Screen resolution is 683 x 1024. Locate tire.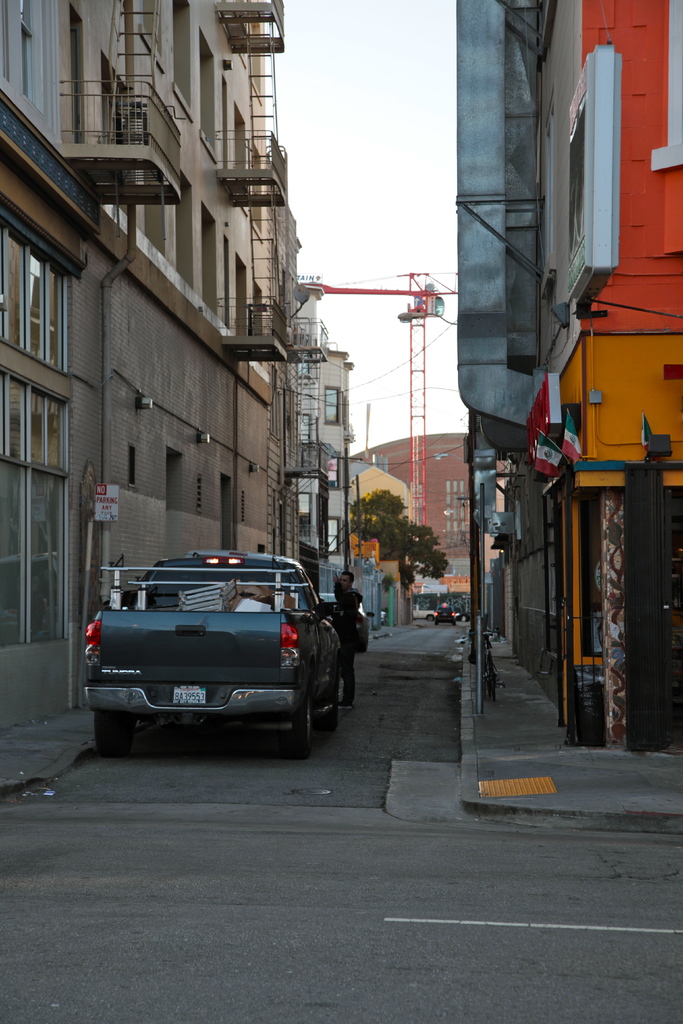
Rect(354, 624, 373, 655).
